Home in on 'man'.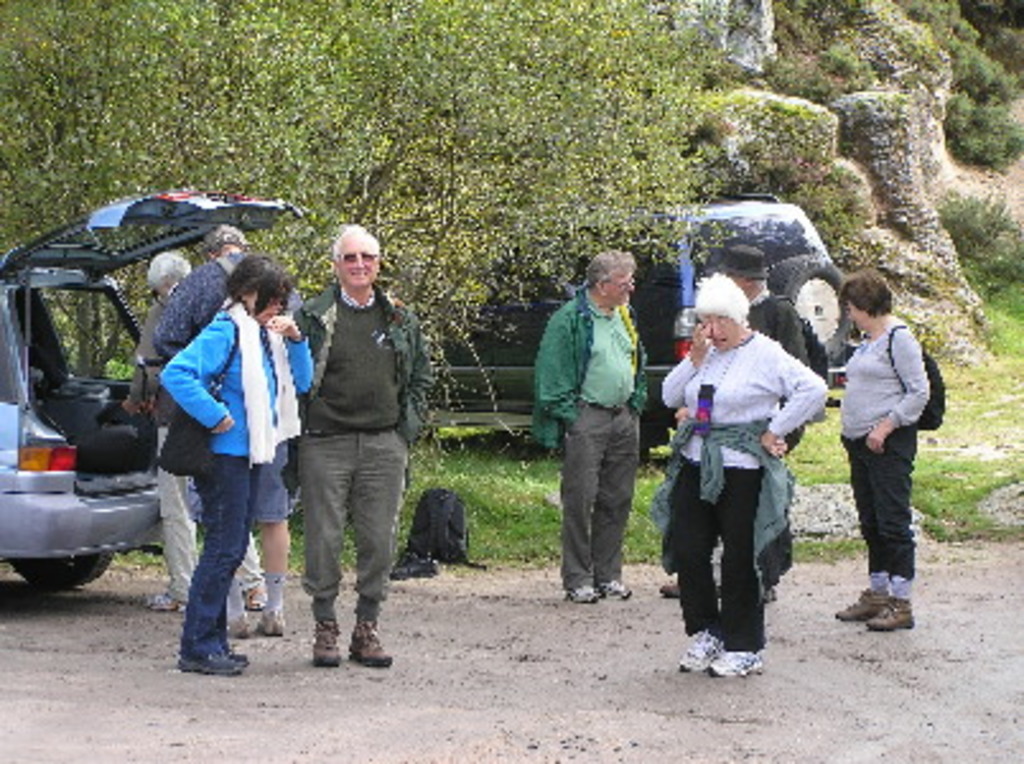
Homed in at x1=283 y1=224 x2=438 y2=675.
